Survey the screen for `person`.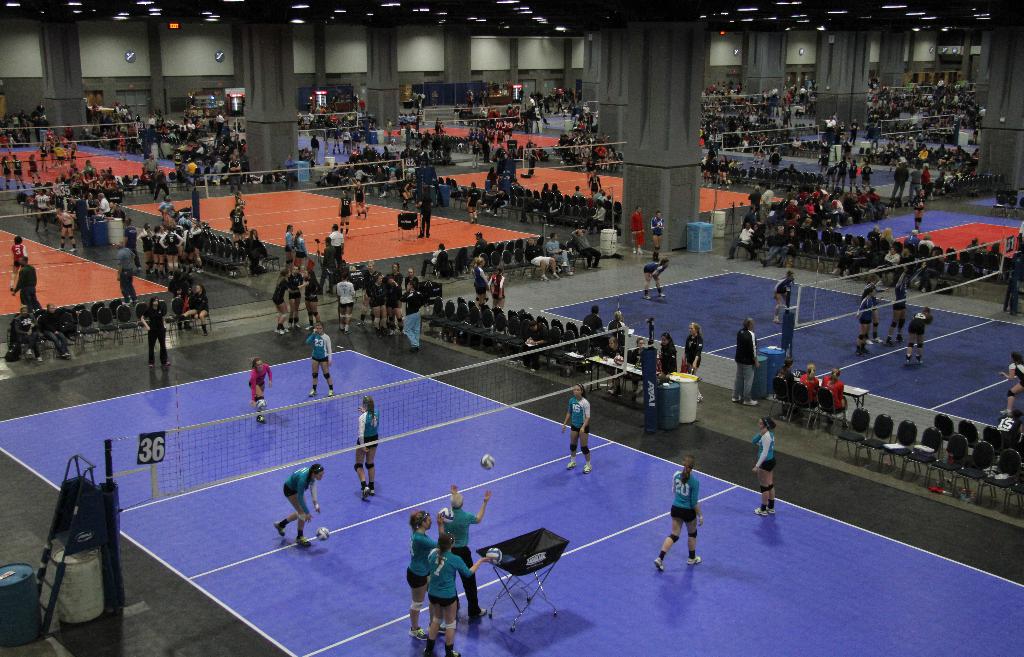
Survey found: bbox=[390, 280, 420, 343].
